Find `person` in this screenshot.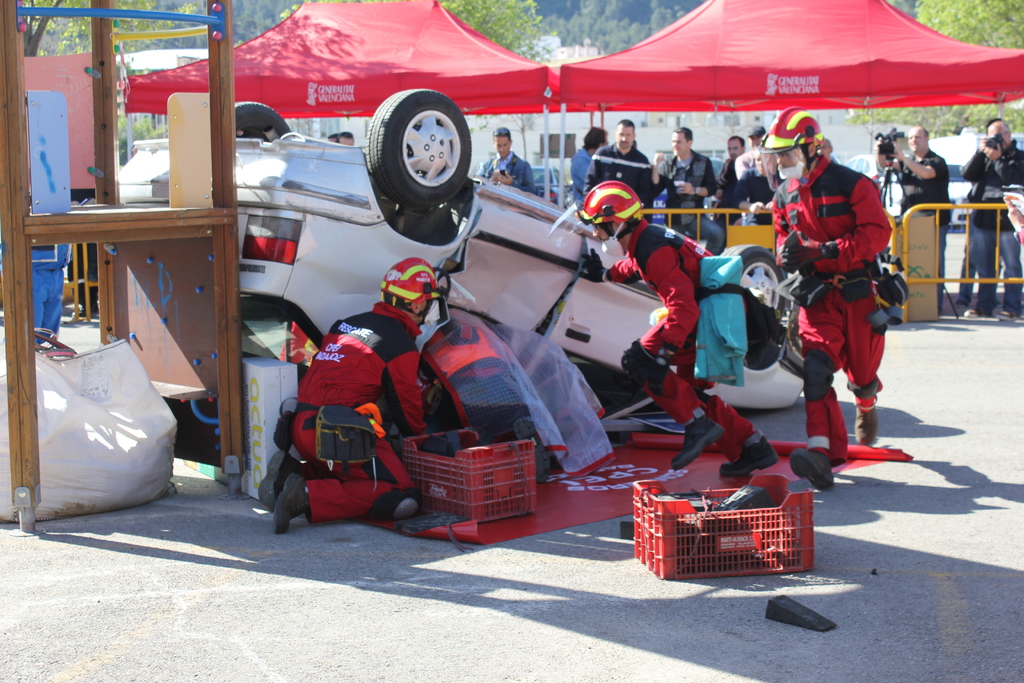
The bounding box for `person` is [left=470, top=124, right=542, bottom=202].
